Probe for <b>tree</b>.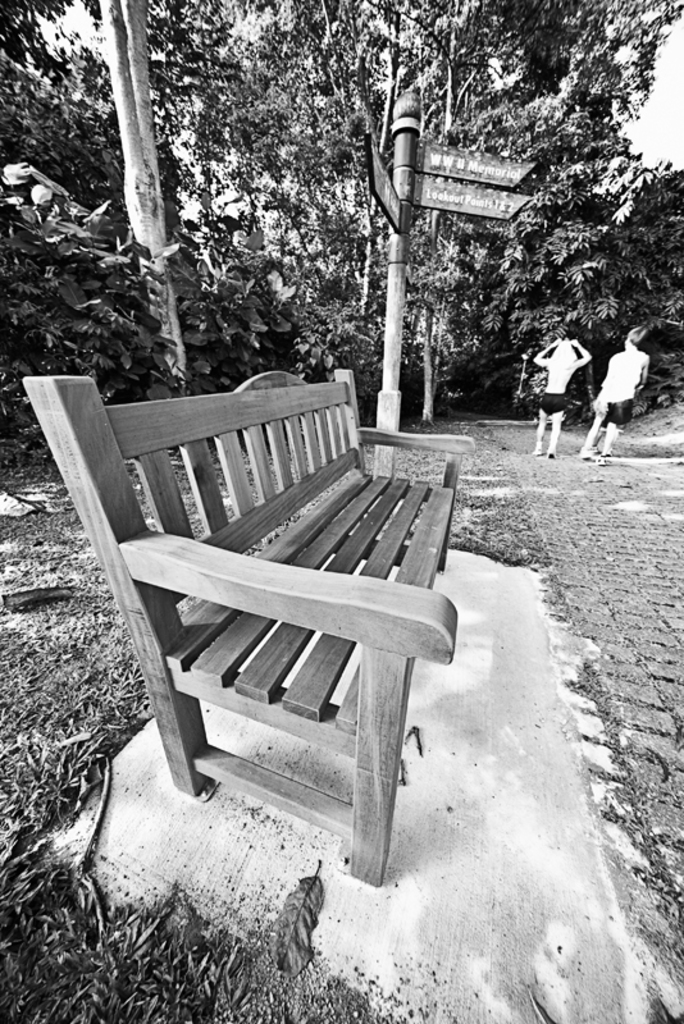
Probe result: 101/0/683/234.
